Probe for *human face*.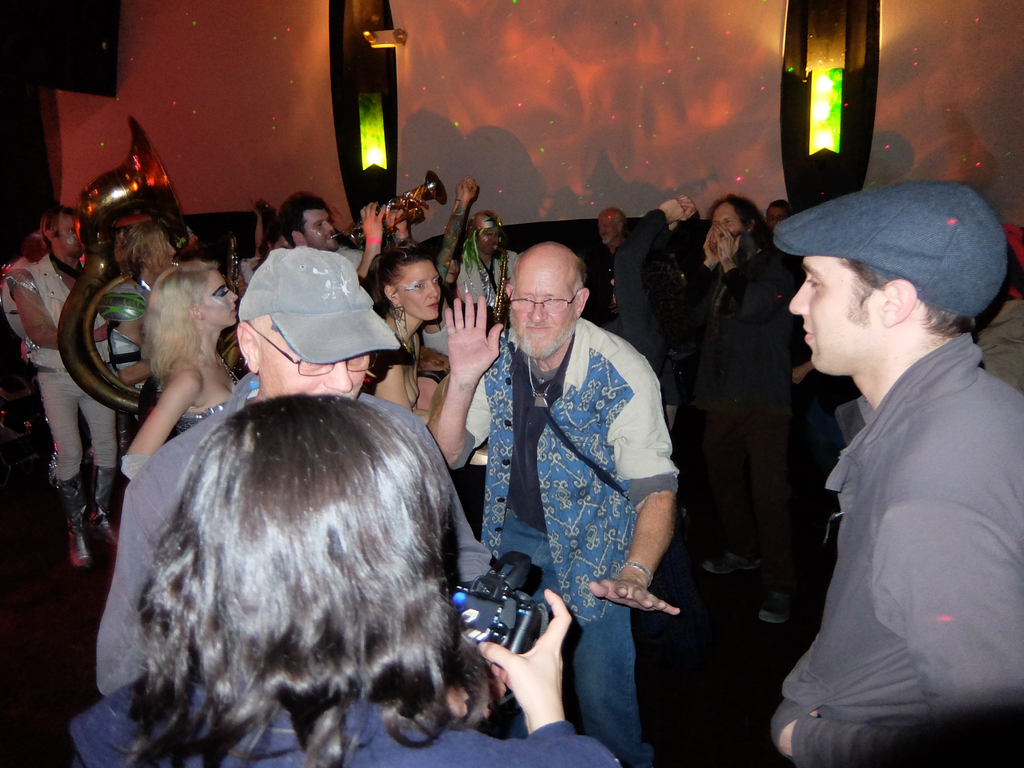
Probe result: <box>146,241,173,271</box>.
